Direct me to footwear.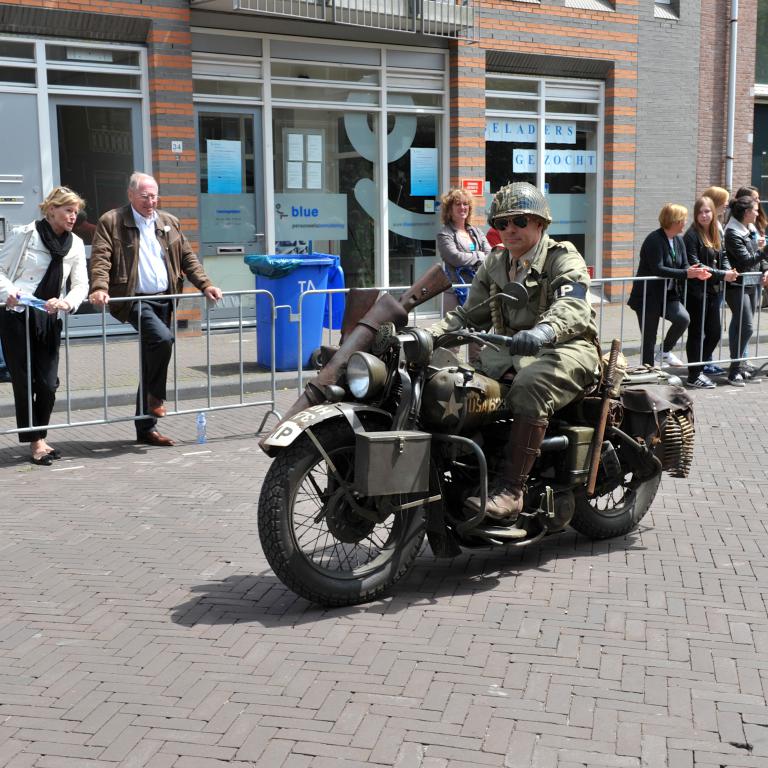
Direction: 34/453/52/469.
